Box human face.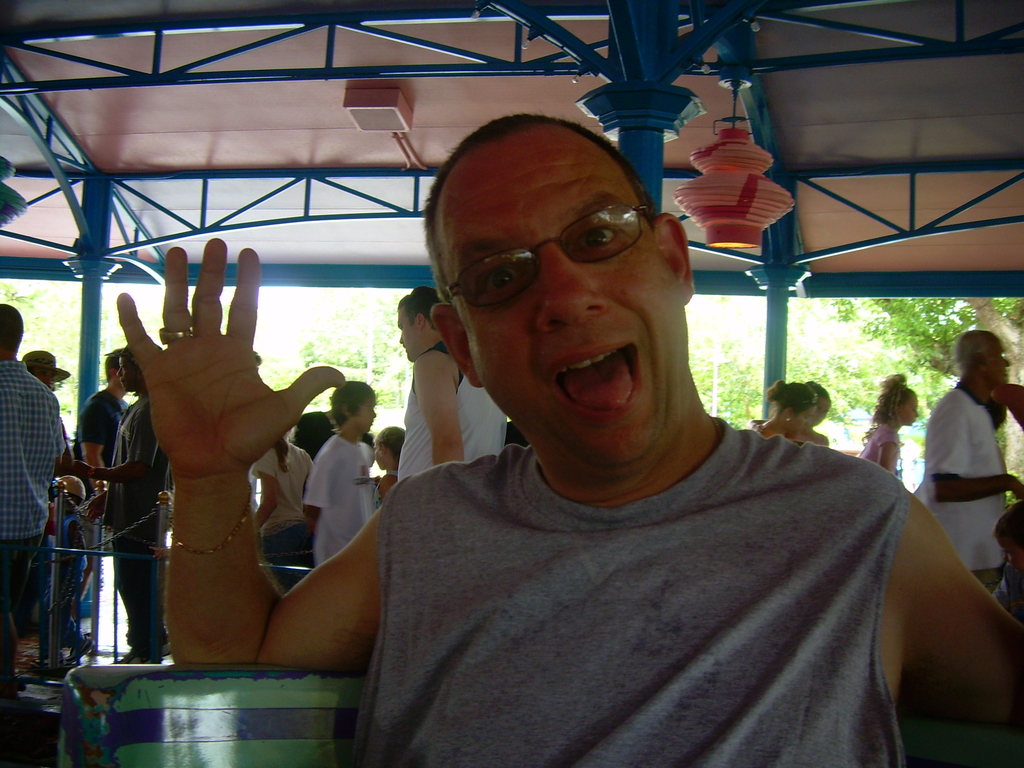
BBox(986, 341, 1011, 380).
